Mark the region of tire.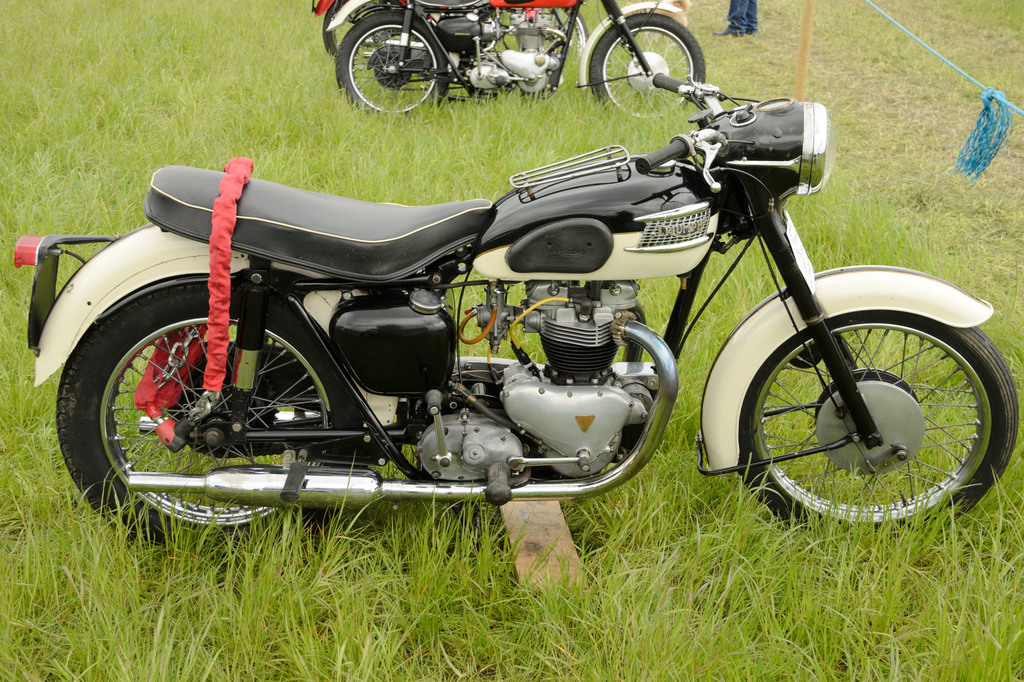
Region: [319,0,419,65].
